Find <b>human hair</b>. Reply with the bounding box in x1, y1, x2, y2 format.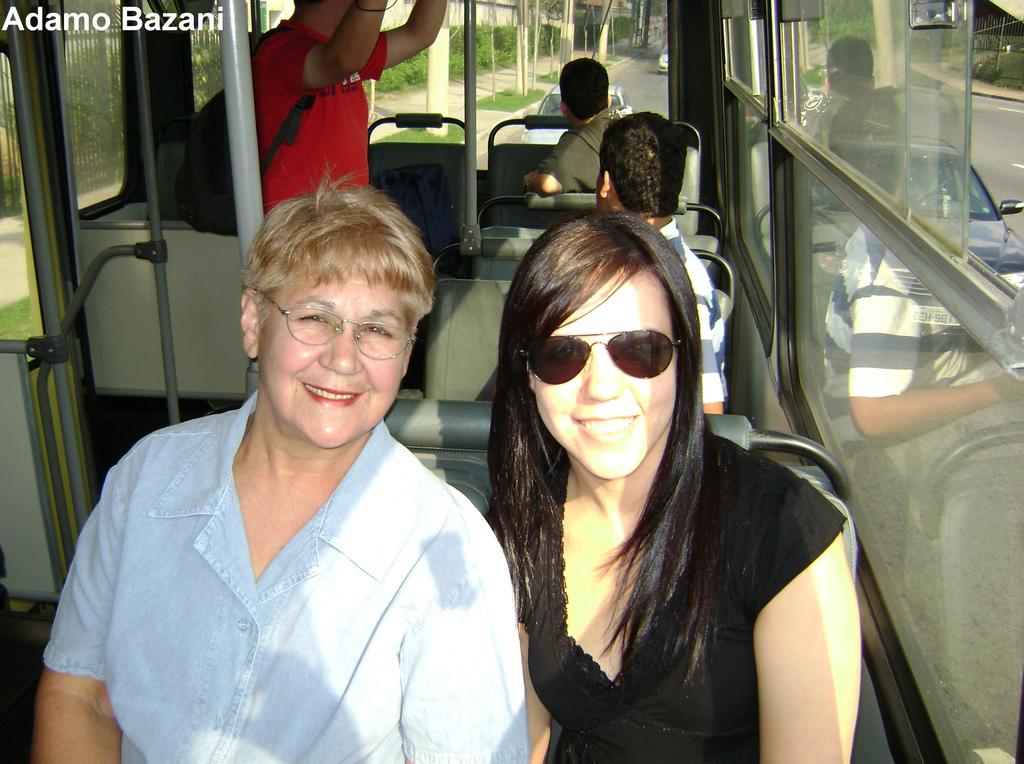
479, 196, 752, 620.
